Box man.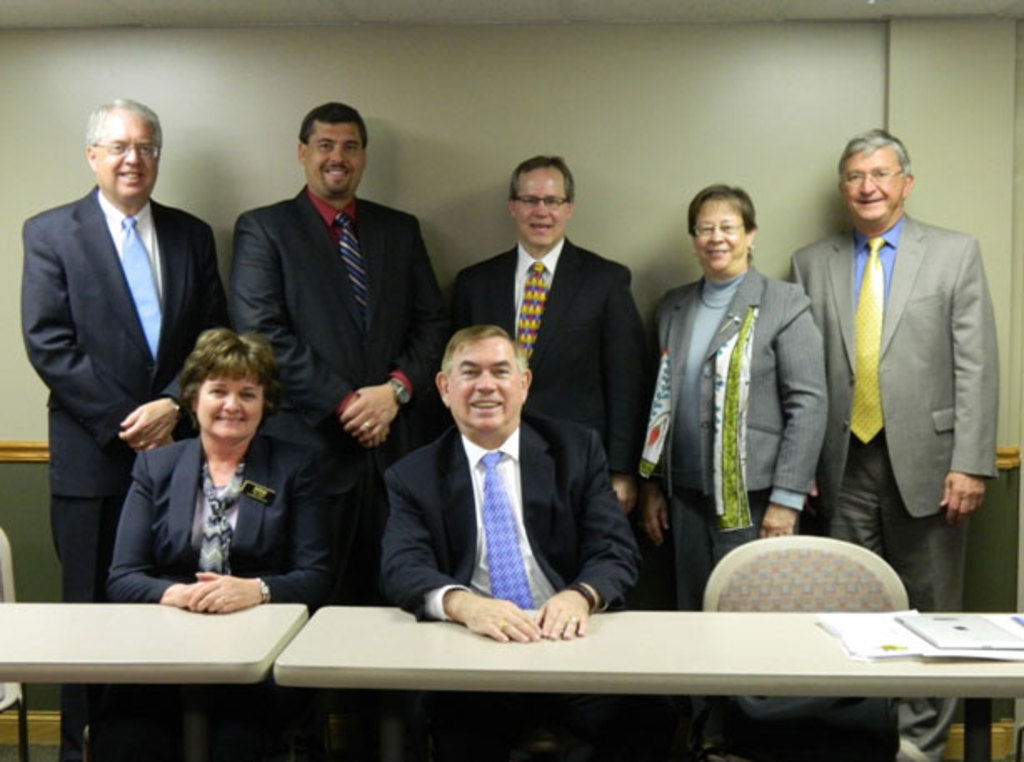
Rect(227, 100, 447, 599).
